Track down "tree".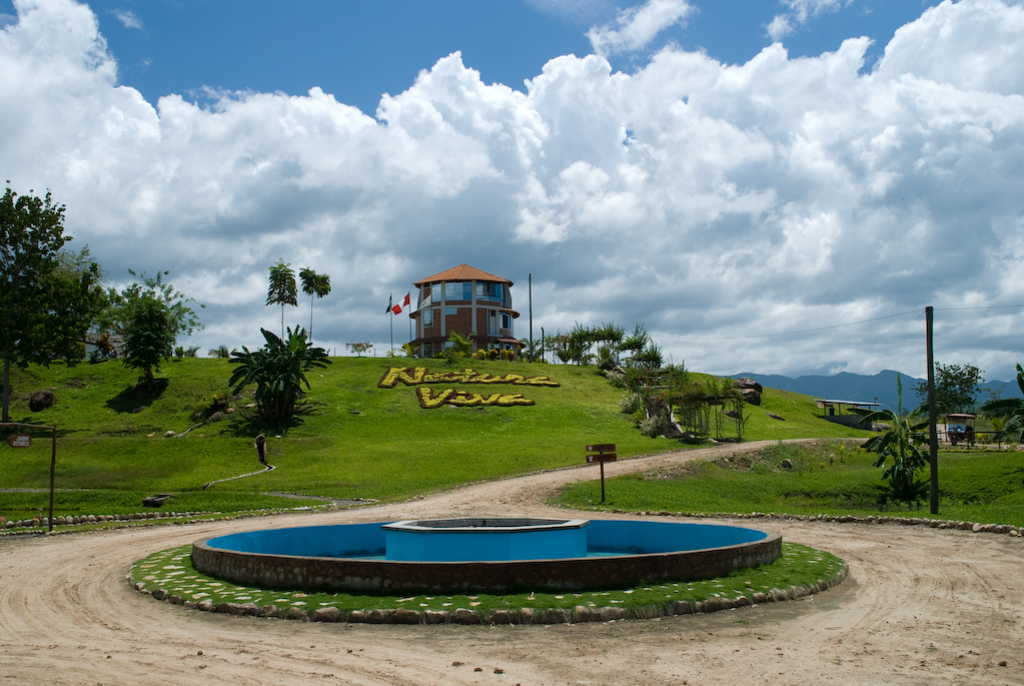
Tracked to bbox(295, 261, 331, 332).
